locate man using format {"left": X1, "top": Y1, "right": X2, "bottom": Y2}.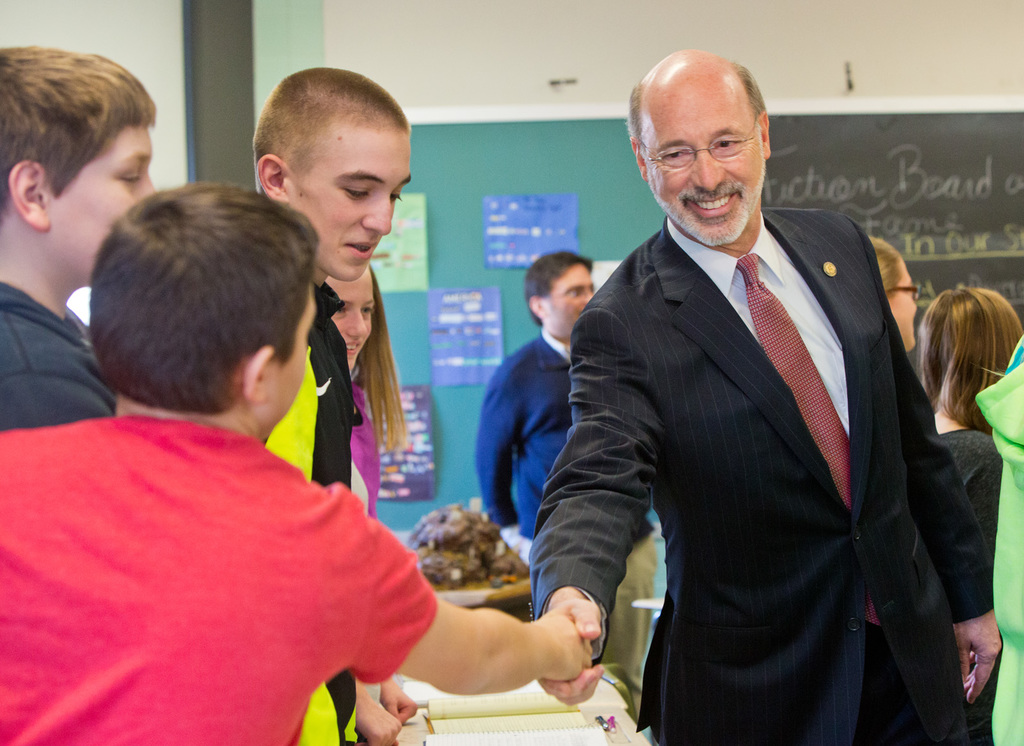
{"left": 547, "top": 28, "right": 970, "bottom": 733}.
